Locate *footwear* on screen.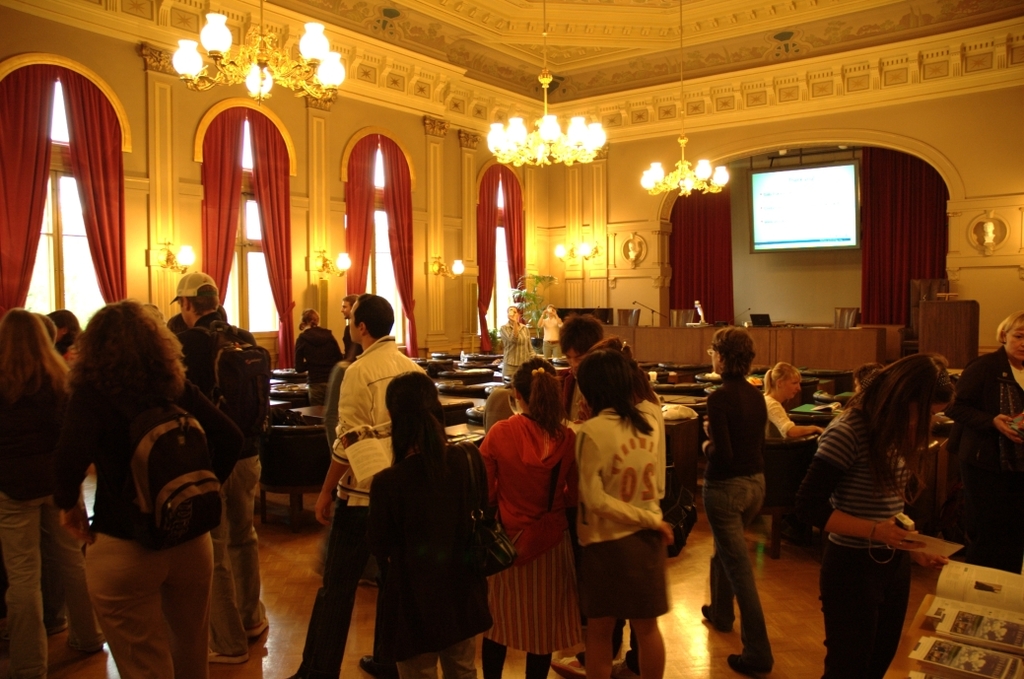
On screen at (x1=730, y1=610, x2=784, y2=678).
